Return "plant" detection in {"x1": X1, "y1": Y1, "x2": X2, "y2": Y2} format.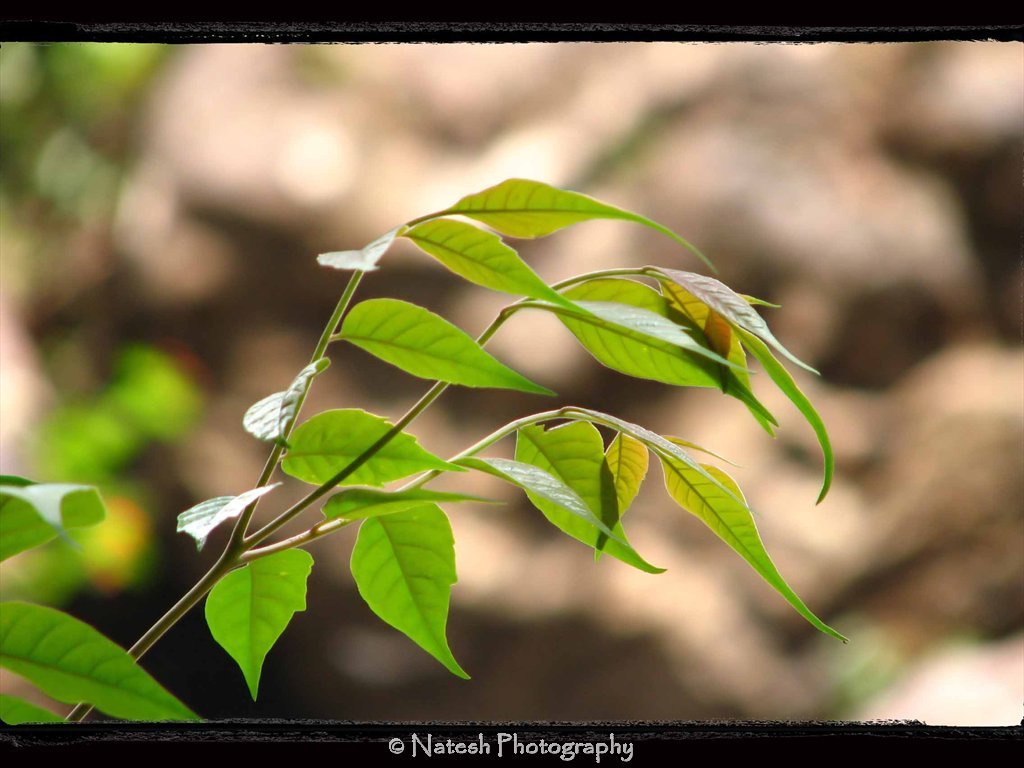
{"x1": 0, "y1": 46, "x2": 214, "y2": 722}.
